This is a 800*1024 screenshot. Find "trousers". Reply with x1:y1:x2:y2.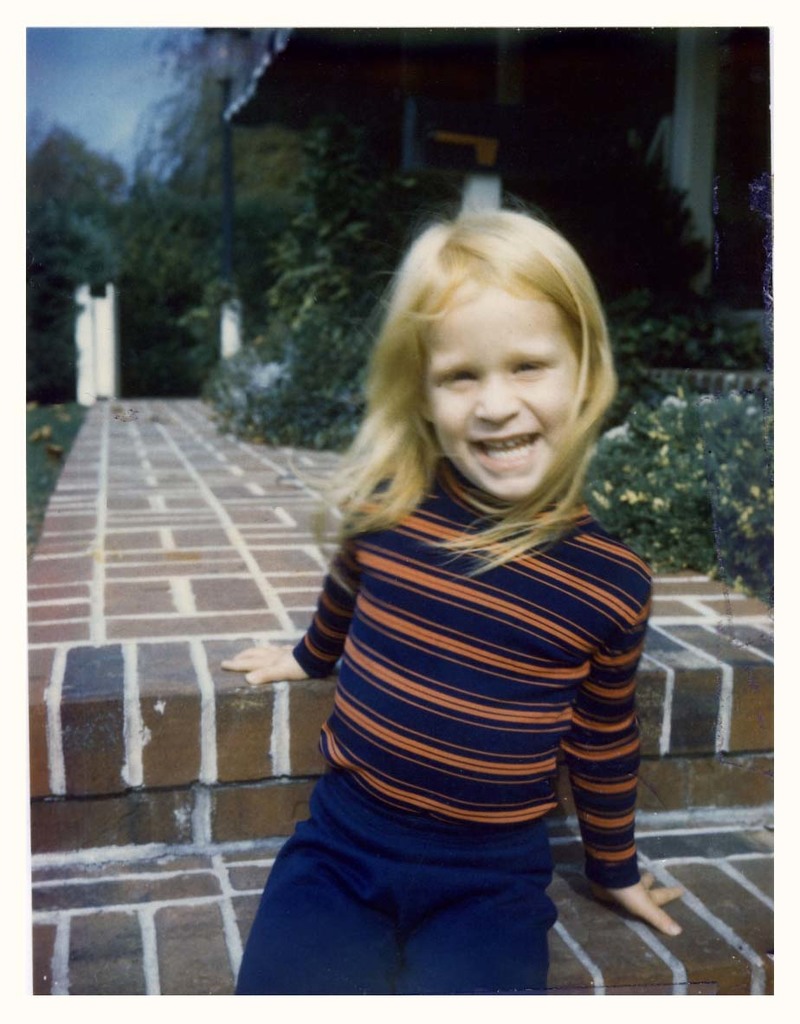
229:749:627:991.
